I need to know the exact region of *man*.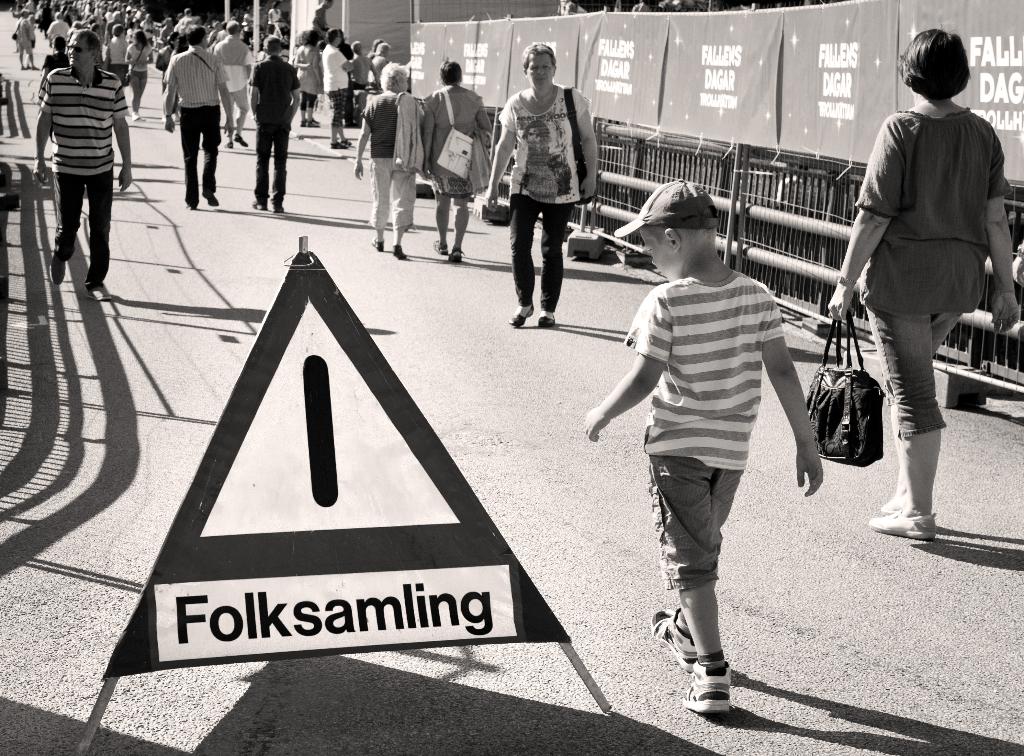
Region: bbox=(496, 56, 598, 329).
